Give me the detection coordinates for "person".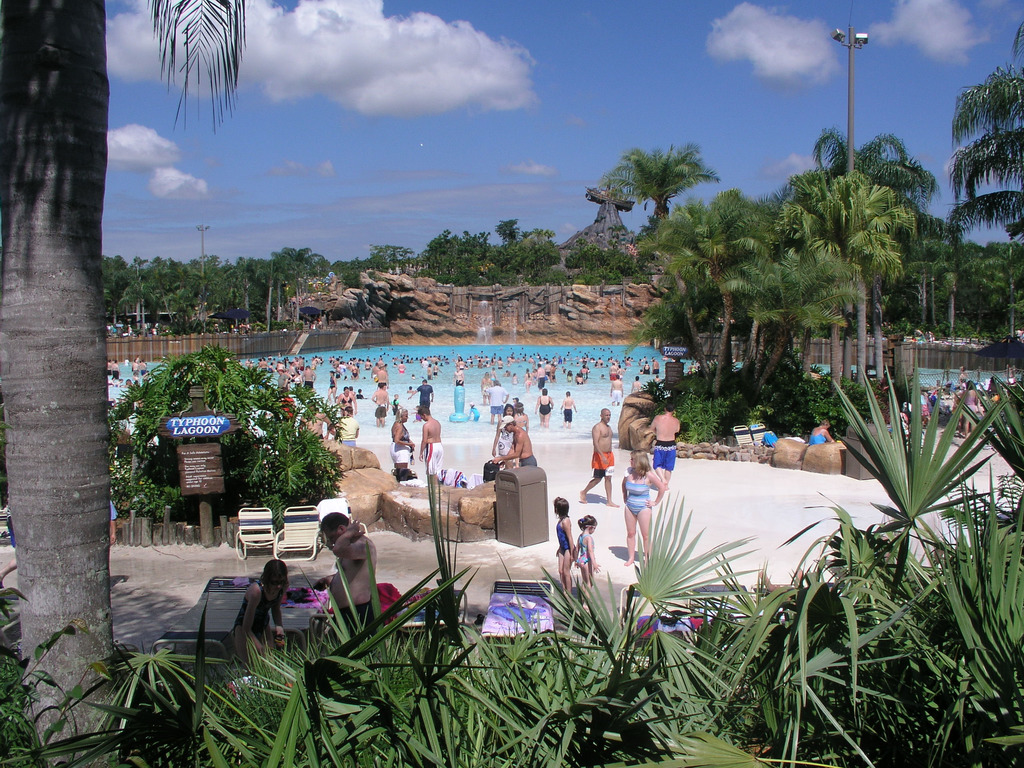
<bbox>573, 512, 604, 609</bbox>.
